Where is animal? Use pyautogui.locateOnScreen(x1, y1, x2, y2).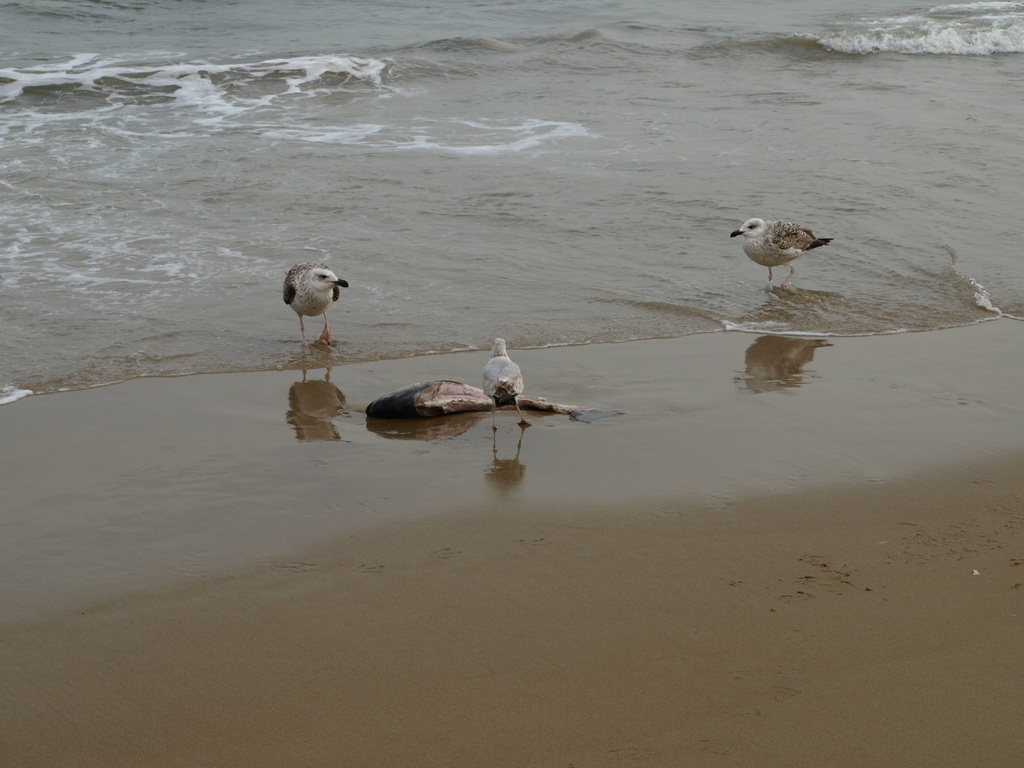
pyautogui.locateOnScreen(481, 331, 534, 434).
